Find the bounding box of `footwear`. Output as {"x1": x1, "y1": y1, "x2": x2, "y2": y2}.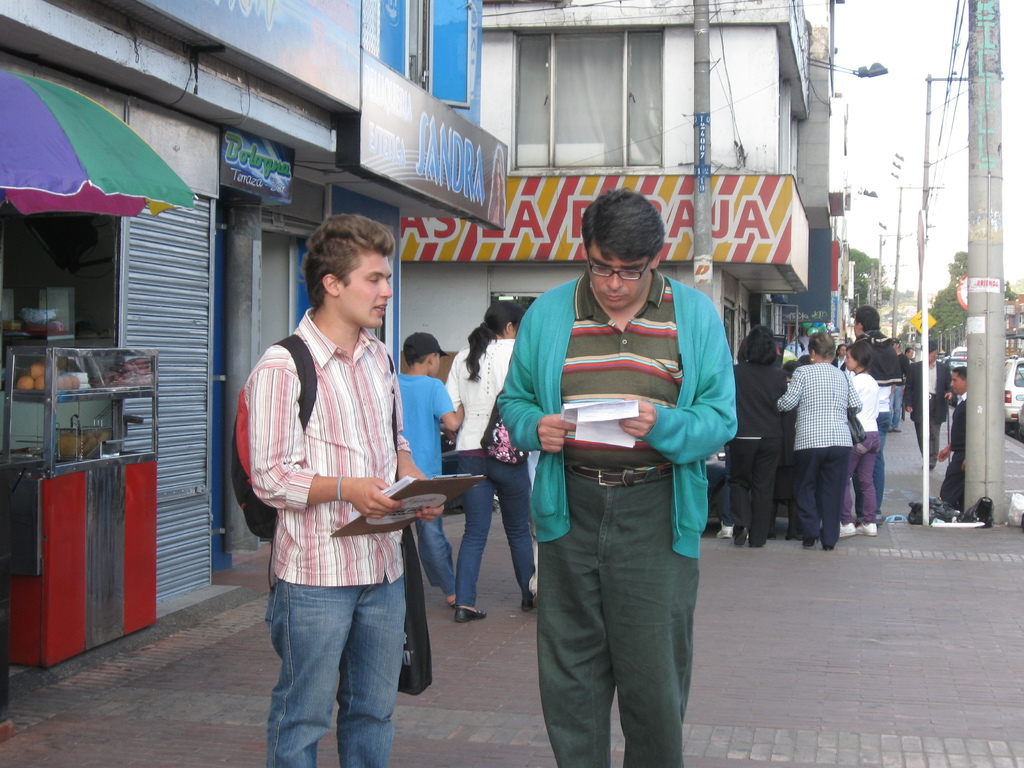
{"x1": 874, "y1": 511, "x2": 884, "y2": 526}.
